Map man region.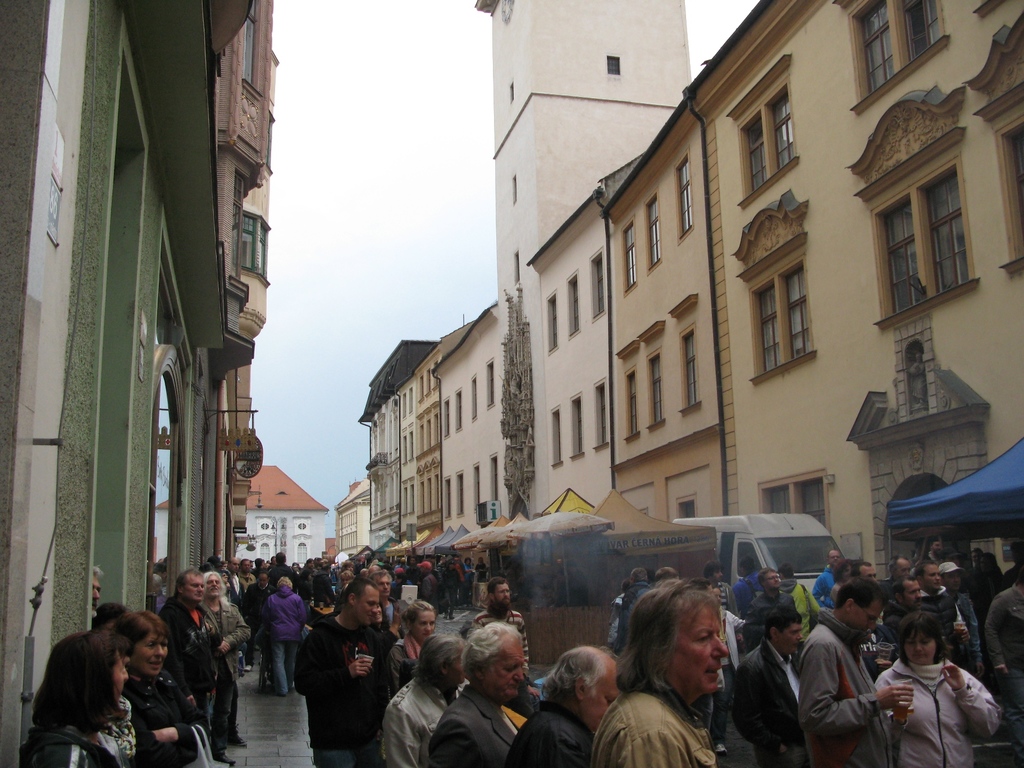
Mapped to 429/620/526/767.
